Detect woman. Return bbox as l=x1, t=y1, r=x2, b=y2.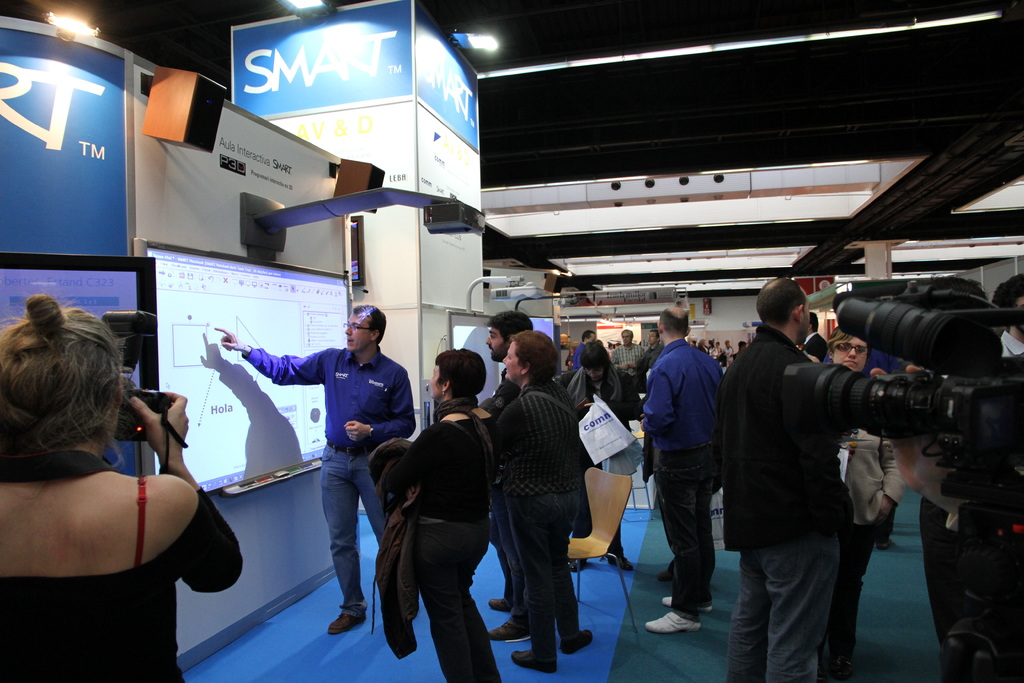
l=557, t=341, r=644, b=573.
